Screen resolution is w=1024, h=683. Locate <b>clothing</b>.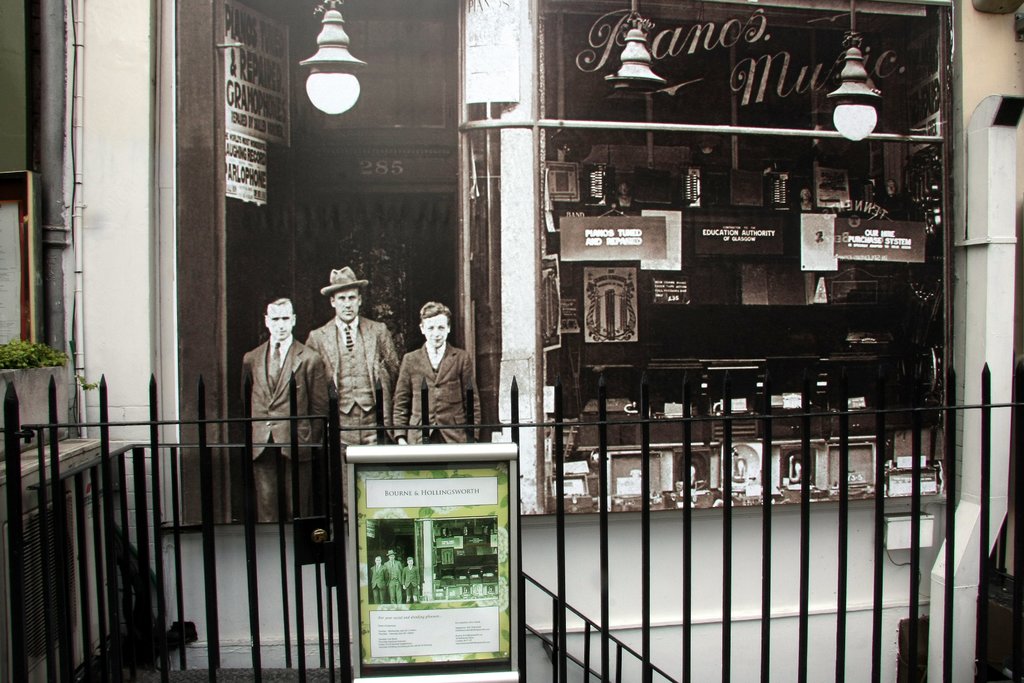
box(388, 343, 492, 451).
